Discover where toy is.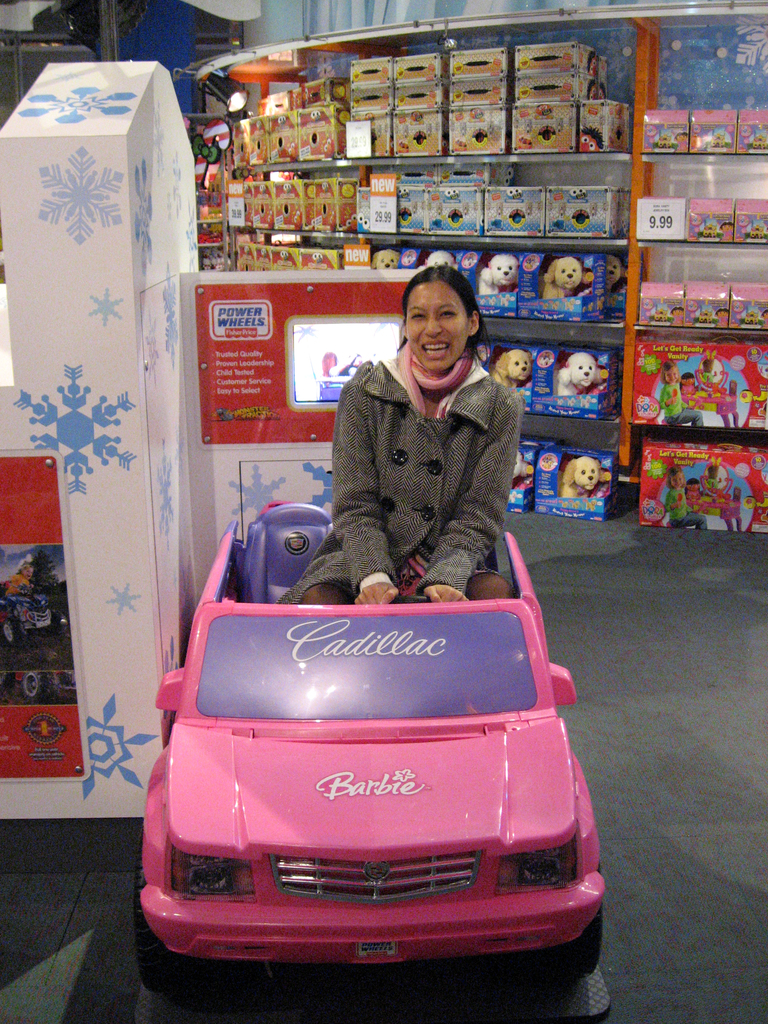
Discovered at (557, 453, 607, 497).
